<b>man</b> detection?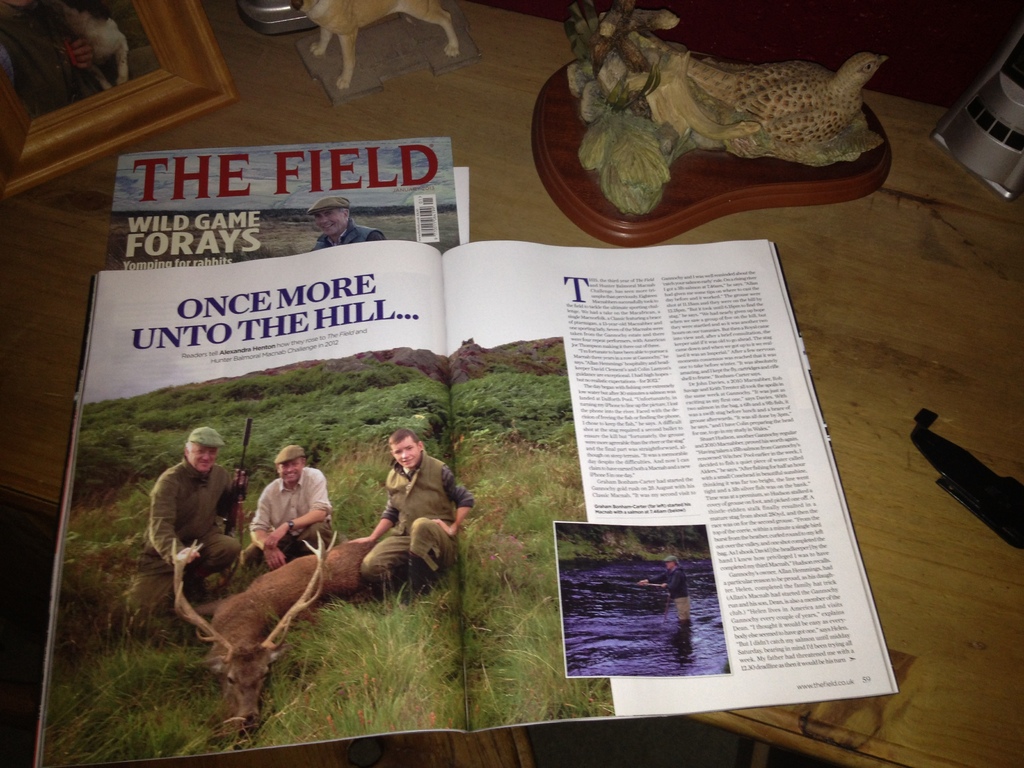
(244,460,326,568)
